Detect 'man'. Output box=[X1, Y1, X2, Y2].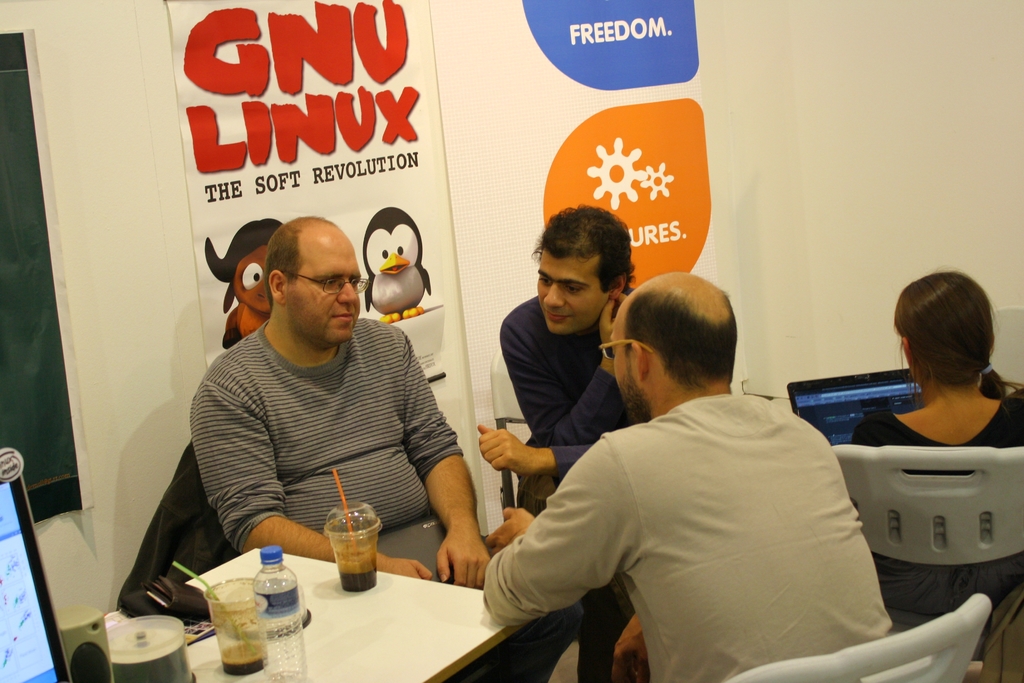
box=[476, 258, 904, 677].
